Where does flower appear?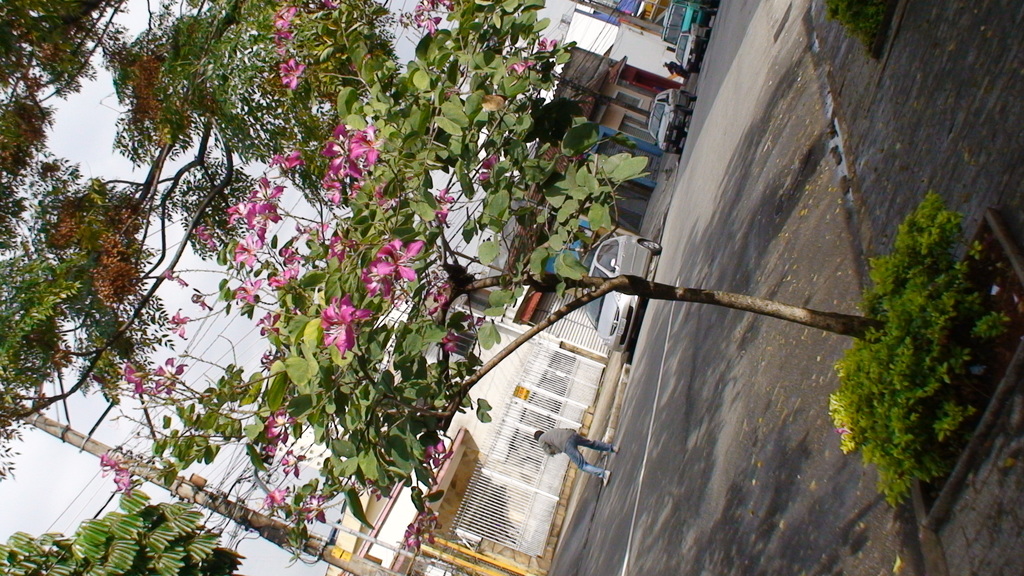
Appears at pyautogui.locateOnScreen(428, 282, 444, 312).
